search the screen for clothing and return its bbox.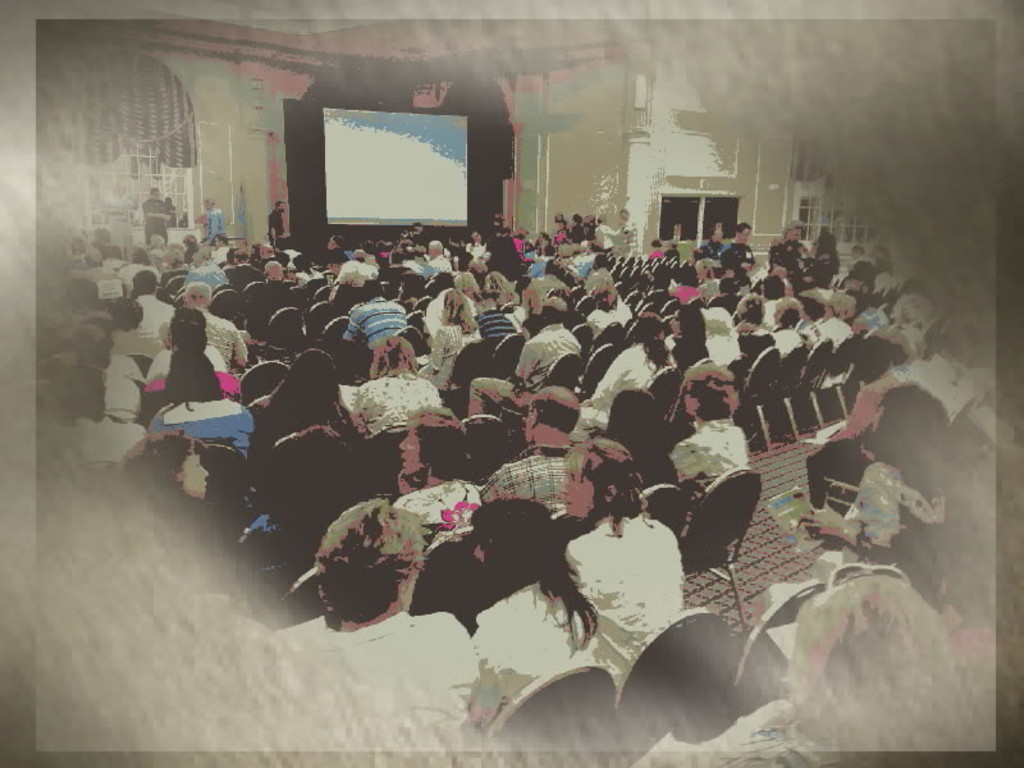
Found: {"left": 465, "top": 324, "right": 581, "bottom": 425}.
